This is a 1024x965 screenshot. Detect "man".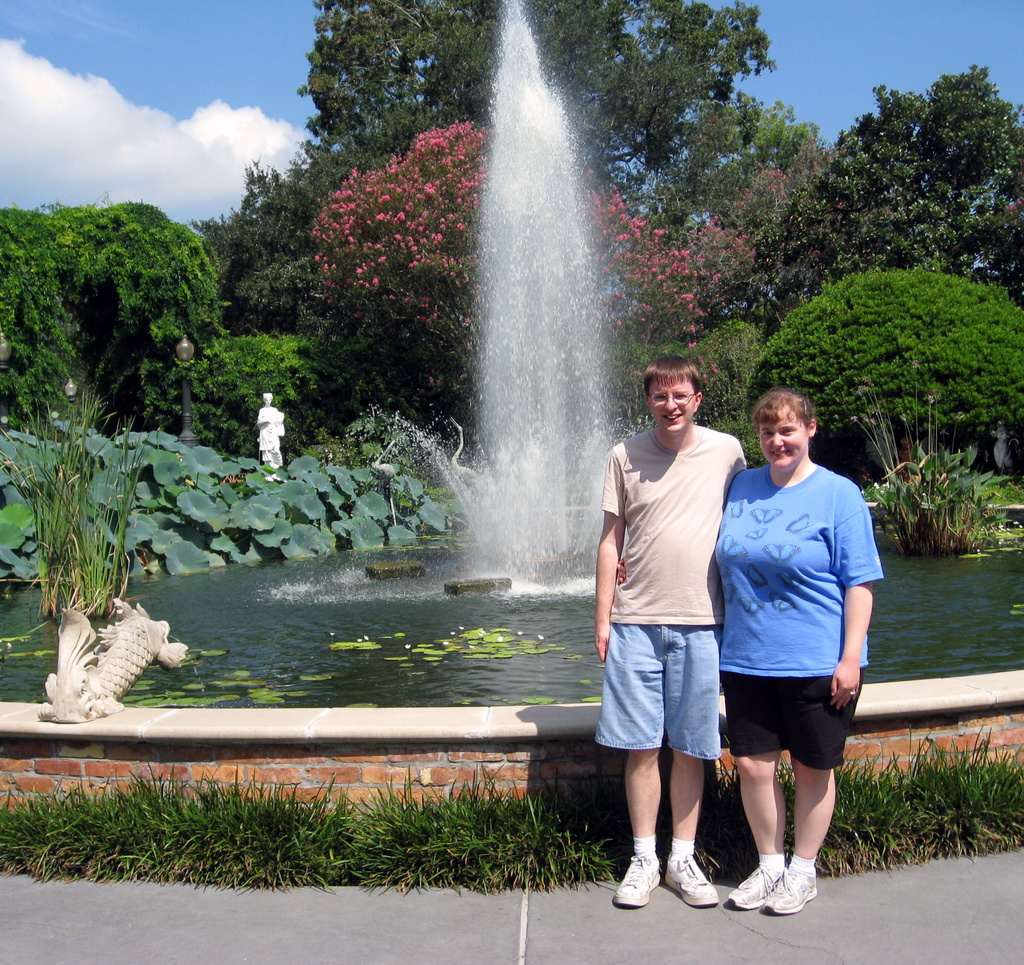
locate(580, 361, 761, 895).
